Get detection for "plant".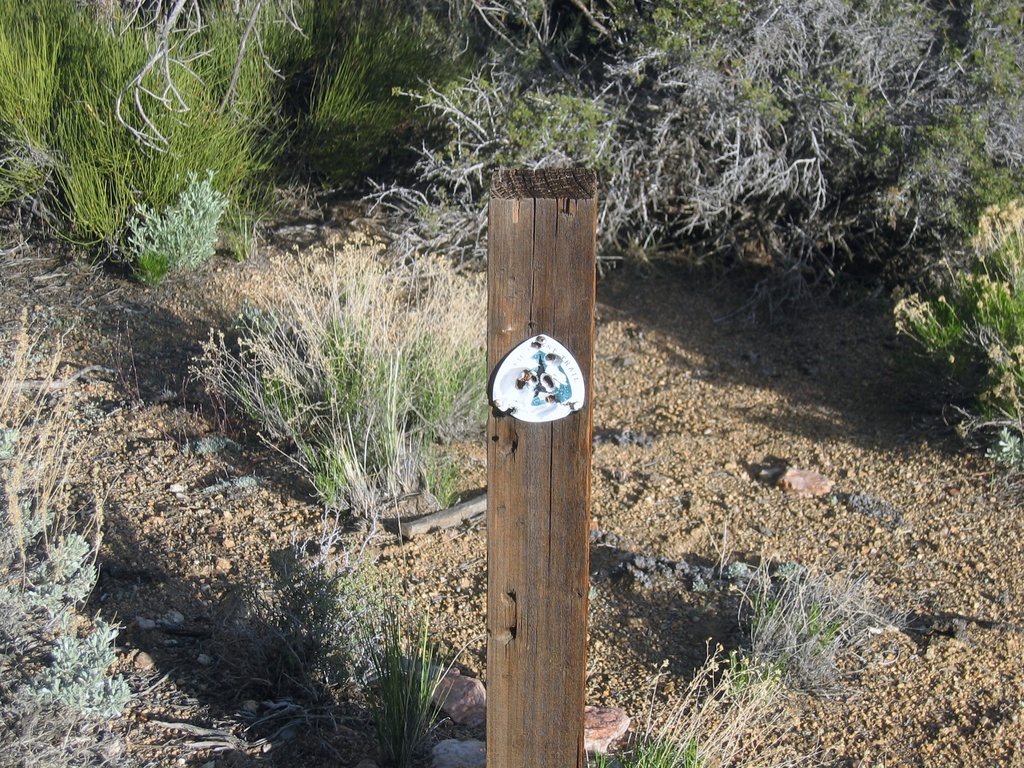
Detection: [left=216, top=538, right=427, bottom=719].
